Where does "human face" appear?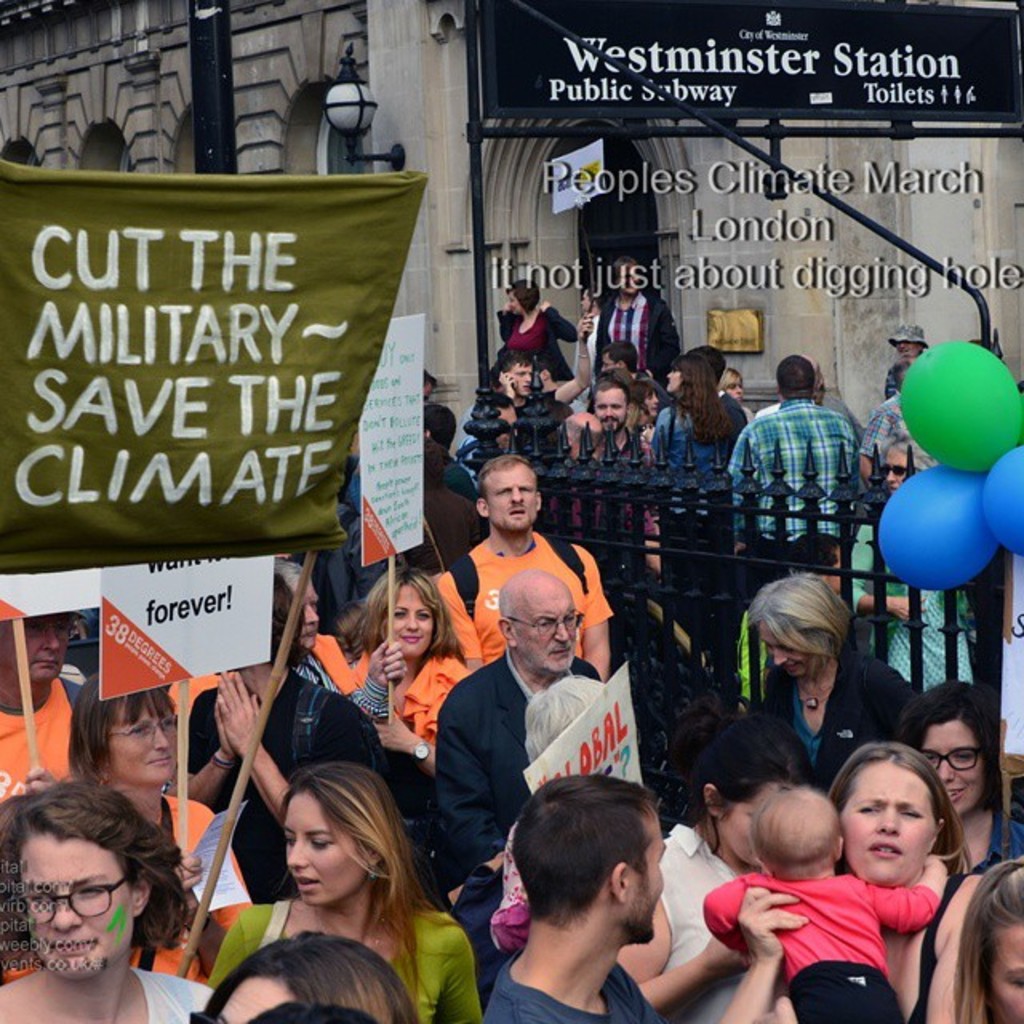
Appears at rect(381, 578, 435, 658).
